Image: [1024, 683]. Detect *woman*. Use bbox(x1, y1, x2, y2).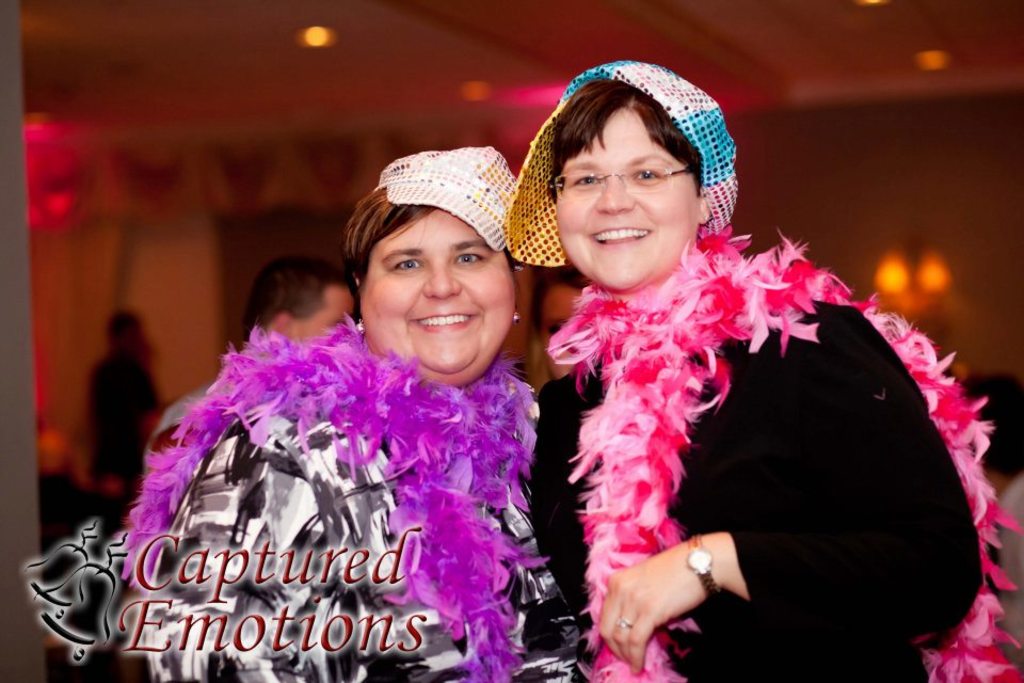
bbox(119, 149, 579, 682).
